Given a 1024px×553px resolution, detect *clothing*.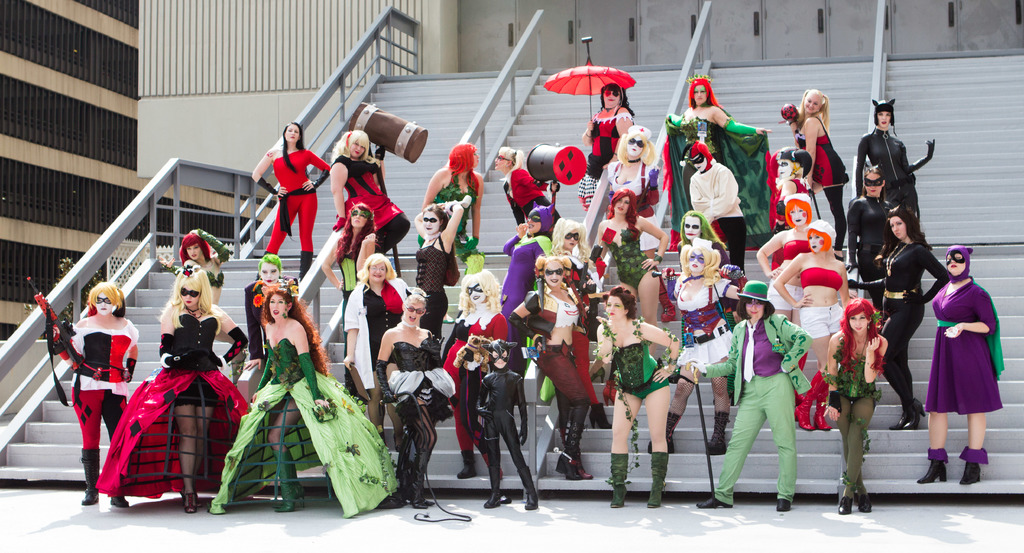
[849,234,954,432].
